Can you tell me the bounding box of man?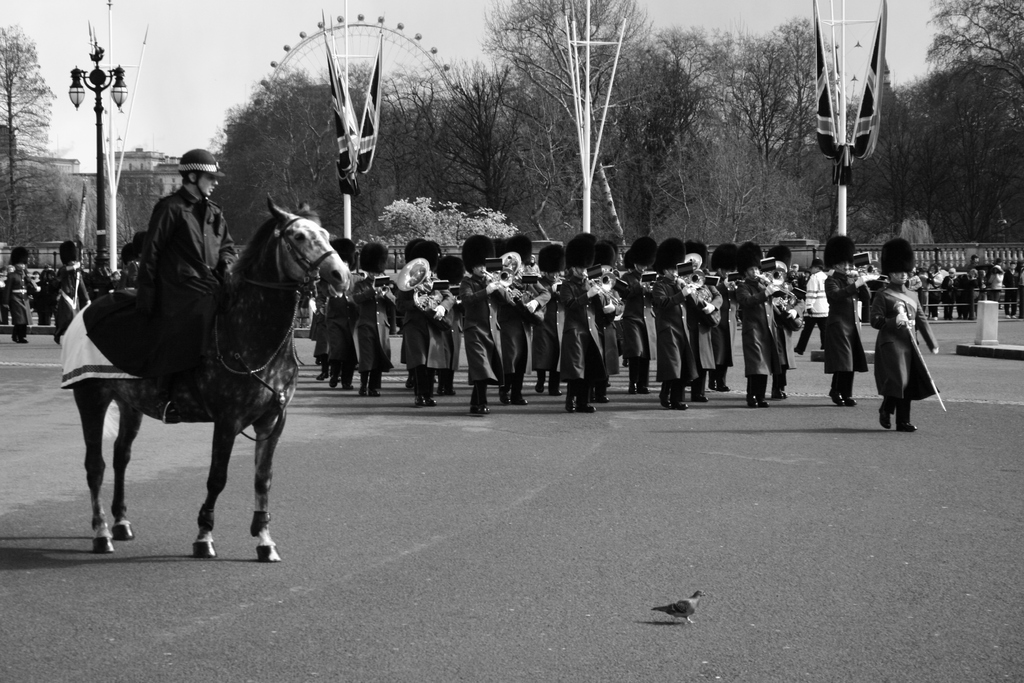
650,238,694,408.
